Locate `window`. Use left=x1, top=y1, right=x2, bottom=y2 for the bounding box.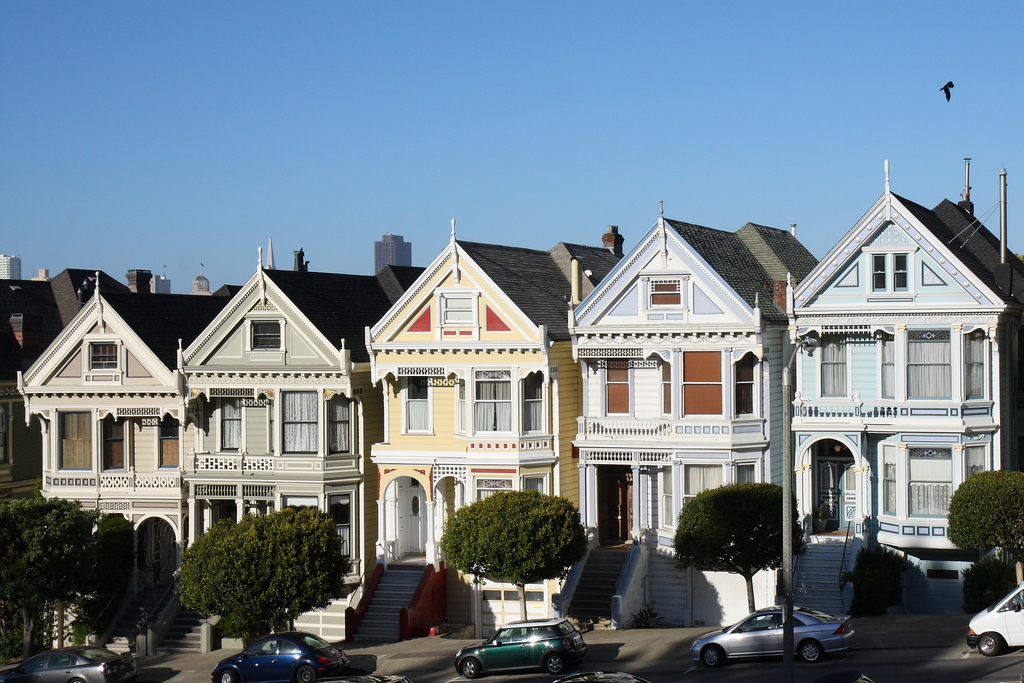
left=488, top=625, right=528, bottom=648.
